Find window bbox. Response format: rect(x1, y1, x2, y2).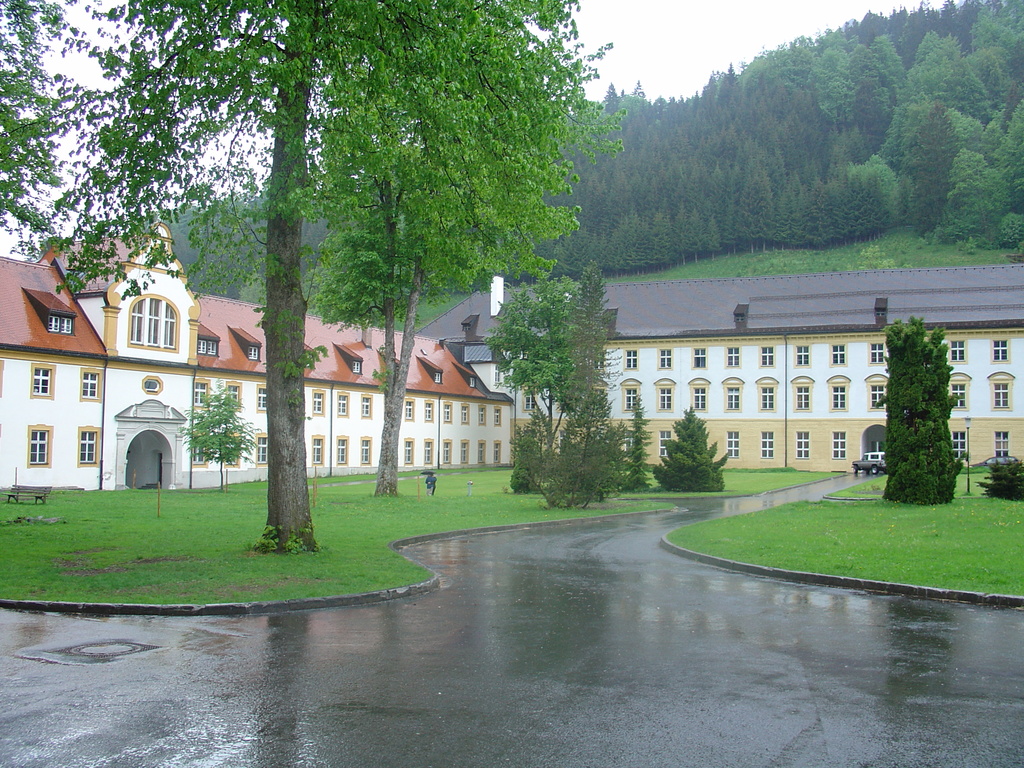
rect(432, 373, 445, 387).
